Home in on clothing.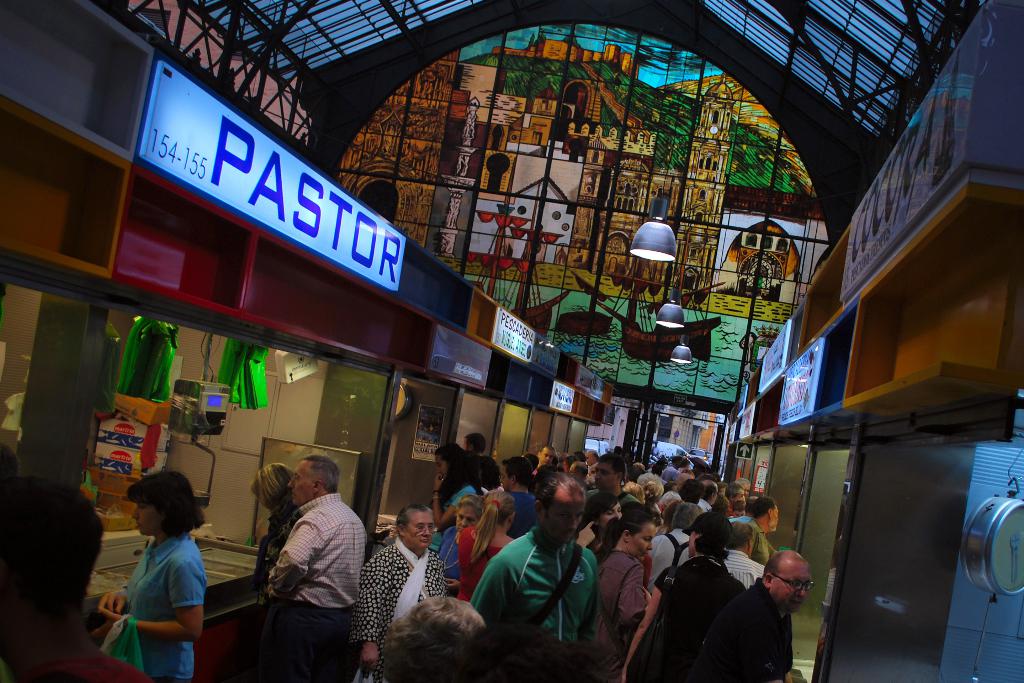
Homed in at x1=508, y1=494, x2=536, y2=533.
